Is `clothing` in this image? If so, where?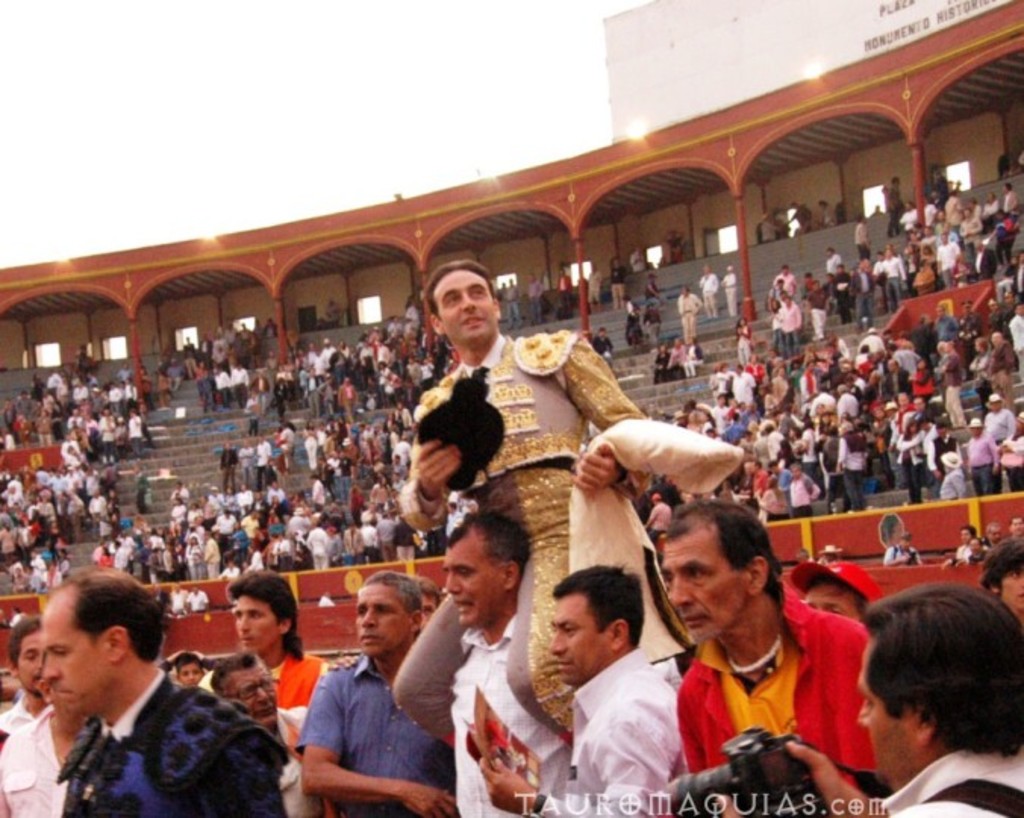
Yes, at box=[347, 492, 362, 524].
